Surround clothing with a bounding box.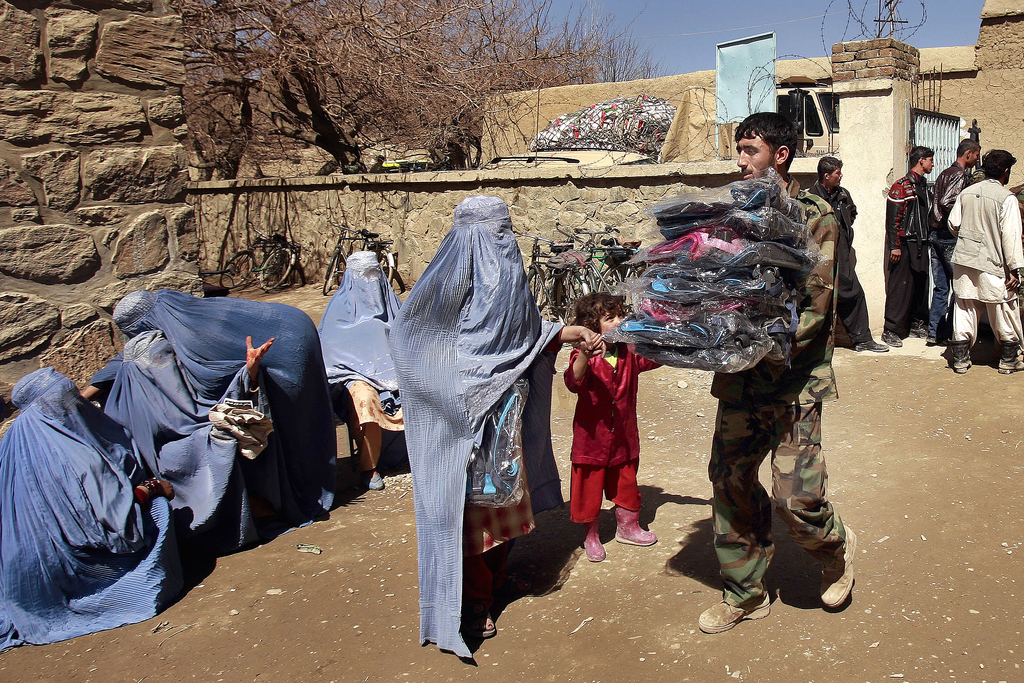
rect(812, 183, 874, 344).
